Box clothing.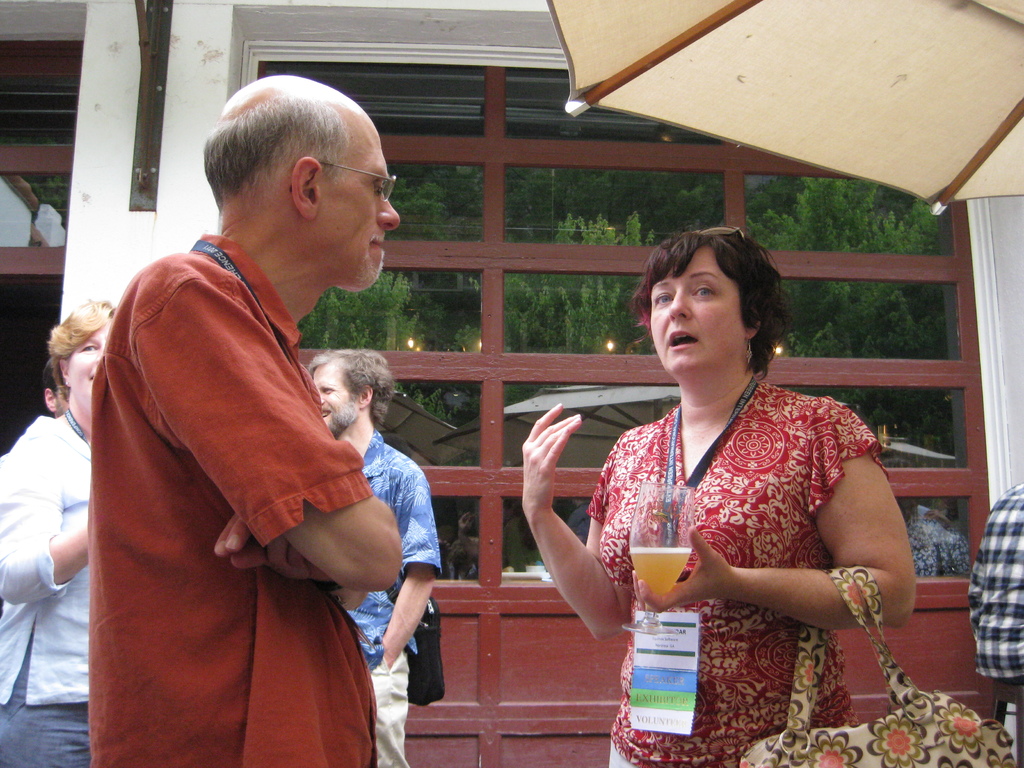
75, 221, 385, 767.
